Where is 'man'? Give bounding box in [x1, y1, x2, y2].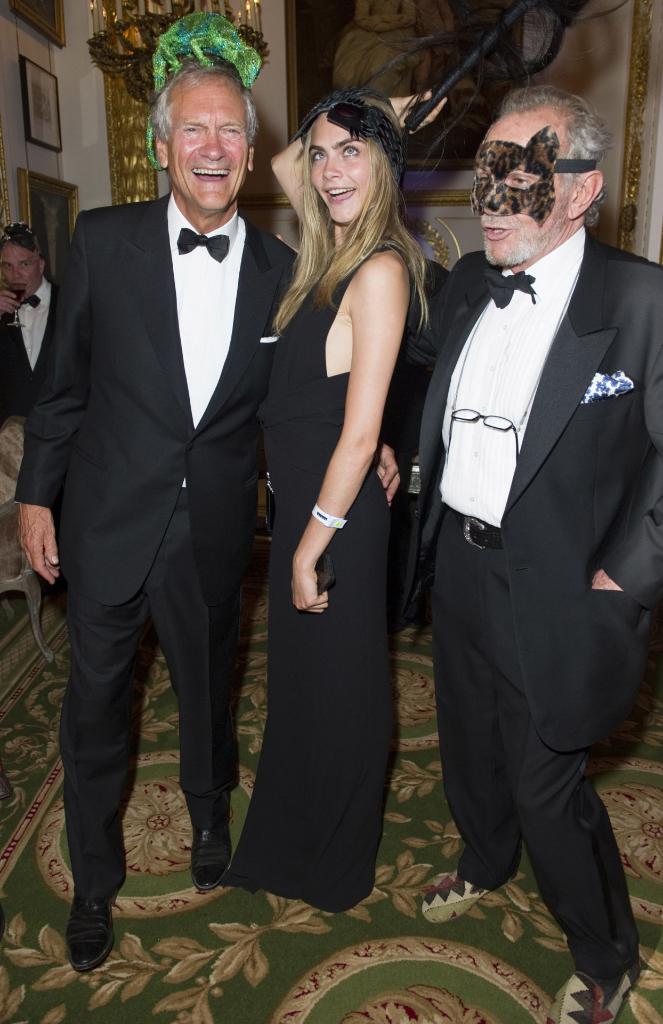
[0, 221, 48, 419].
